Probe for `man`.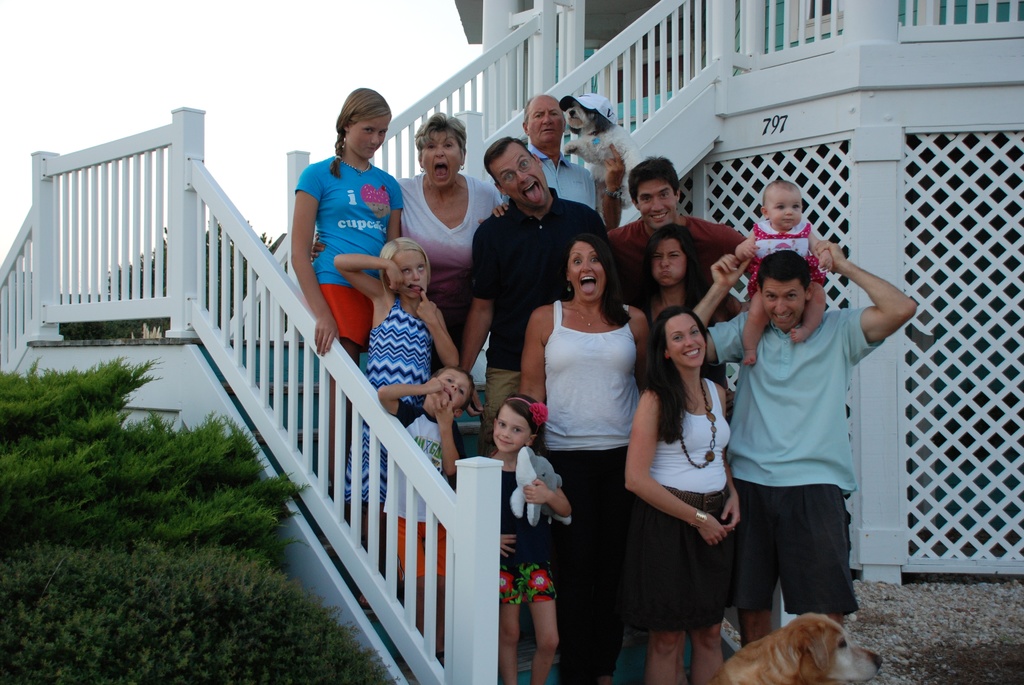
Probe result: left=518, top=95, right=623, bottom=230.
